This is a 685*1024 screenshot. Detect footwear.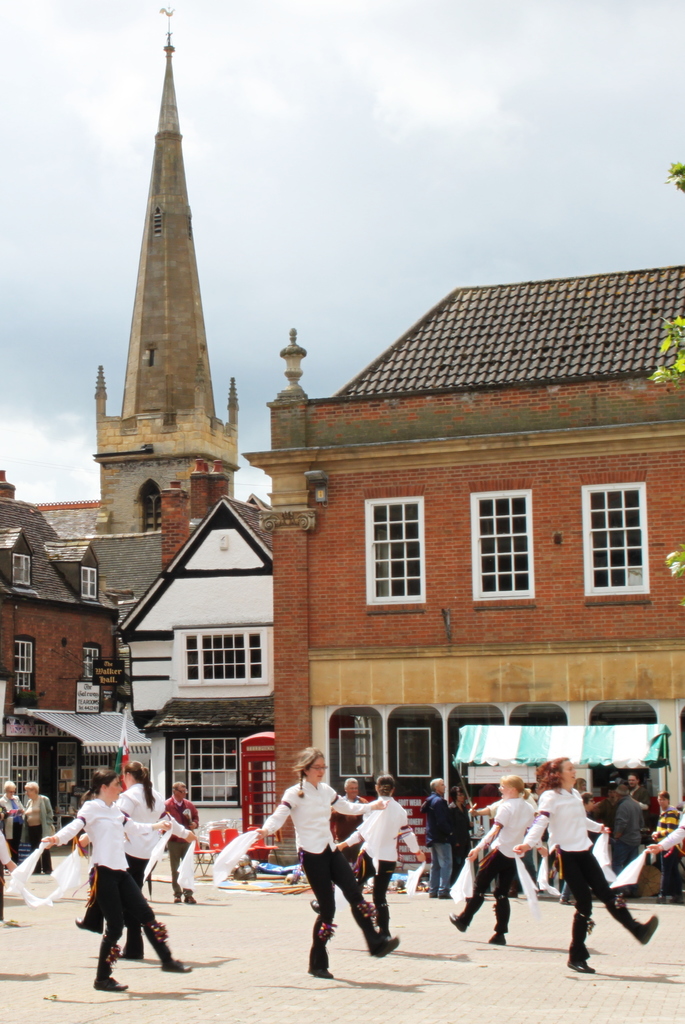
[left=436, top=889, right=450, bottom=900].
